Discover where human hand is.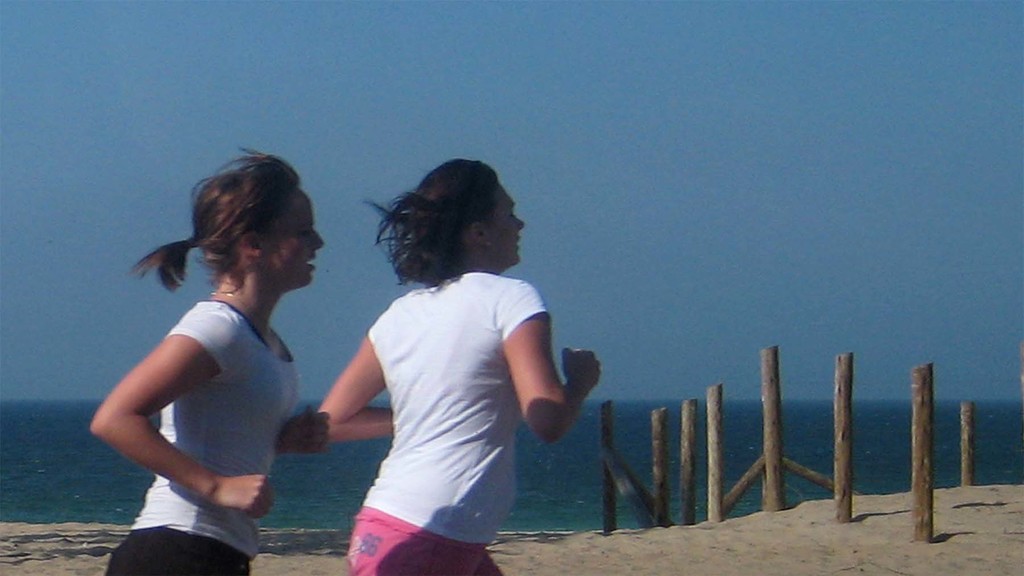
Discovered at 564/346/600/394.
